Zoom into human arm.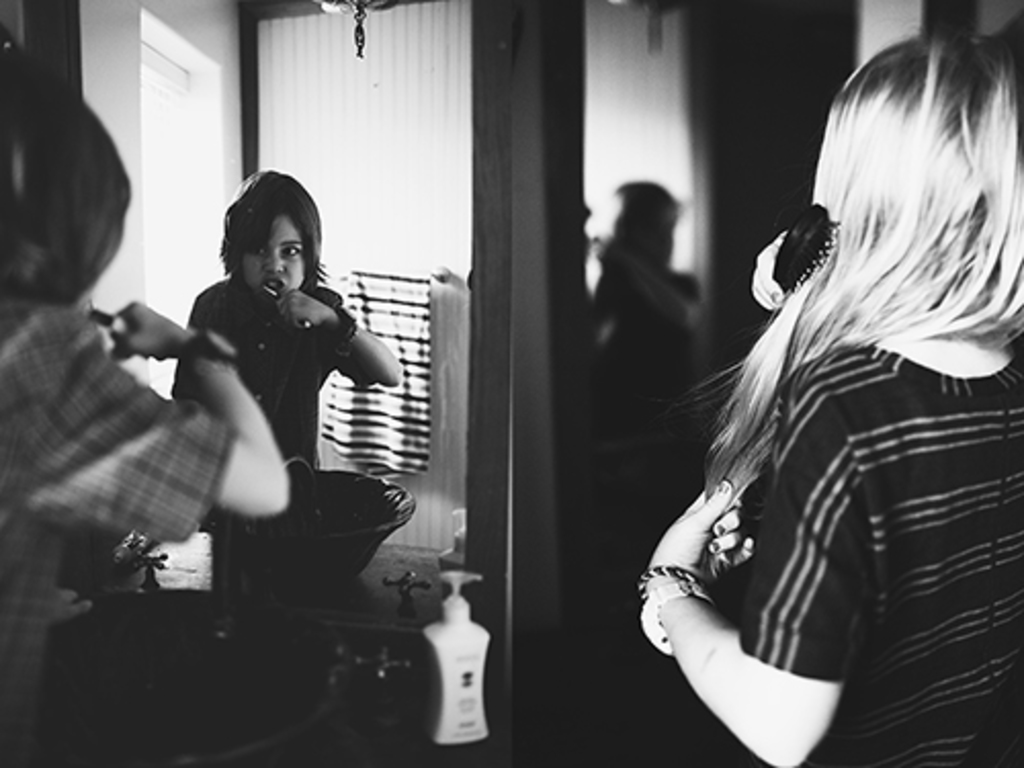
Zoom target: [129,299,301,549].
